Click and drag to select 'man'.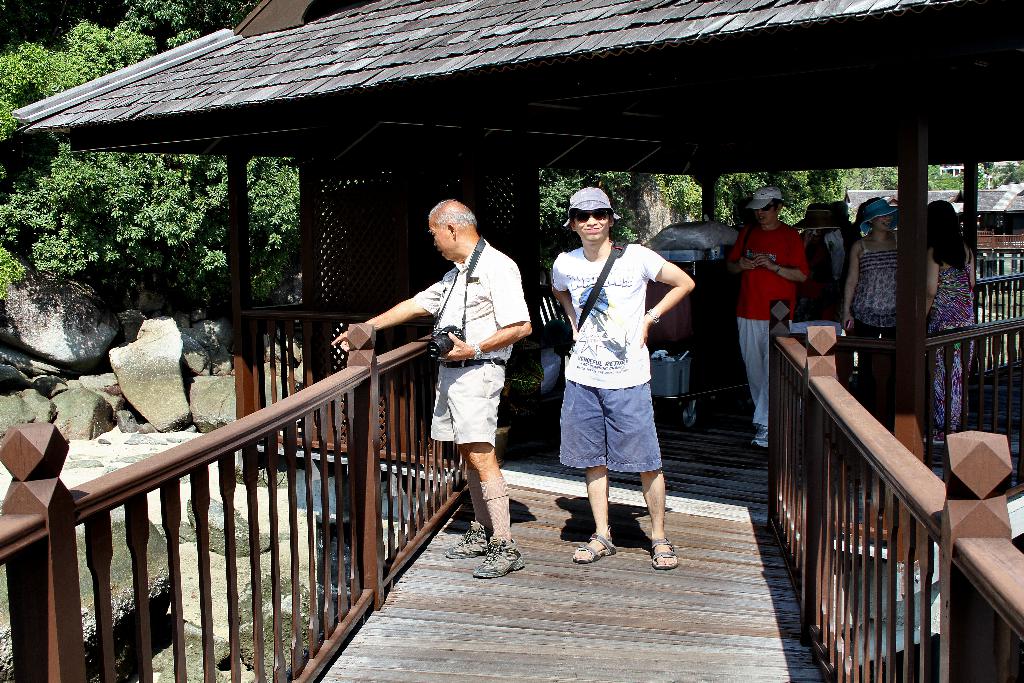
Selection: BBox(551, 186, 701, 582).
